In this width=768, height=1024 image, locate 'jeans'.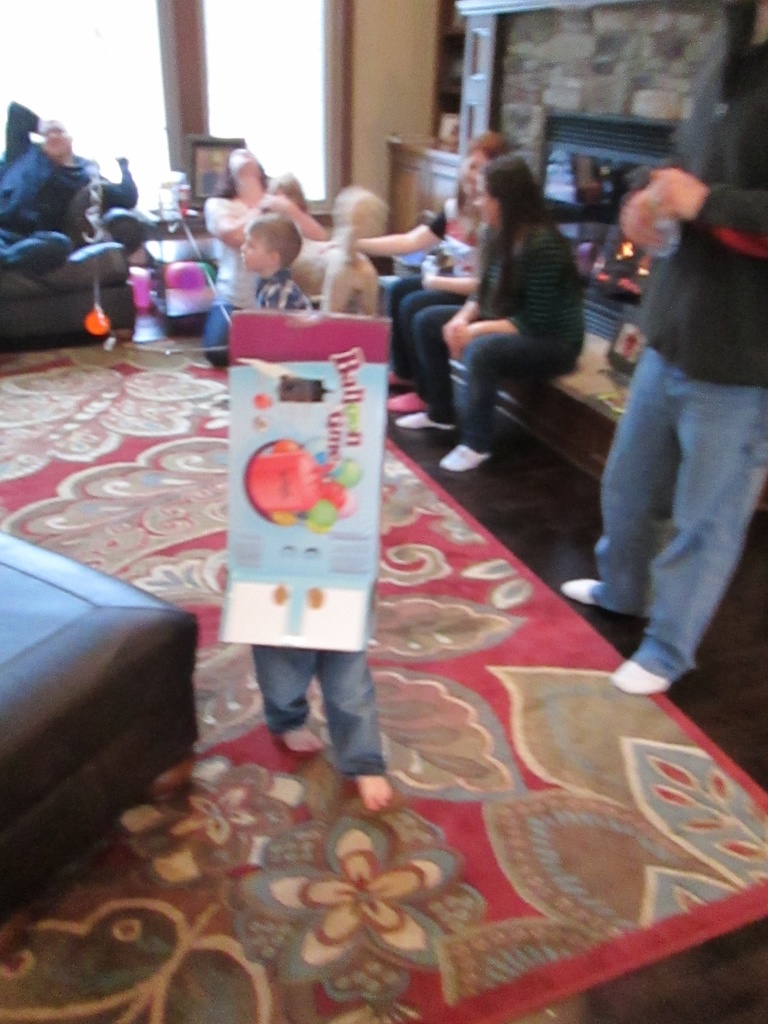
Bounding box: 417 301 558 447.
